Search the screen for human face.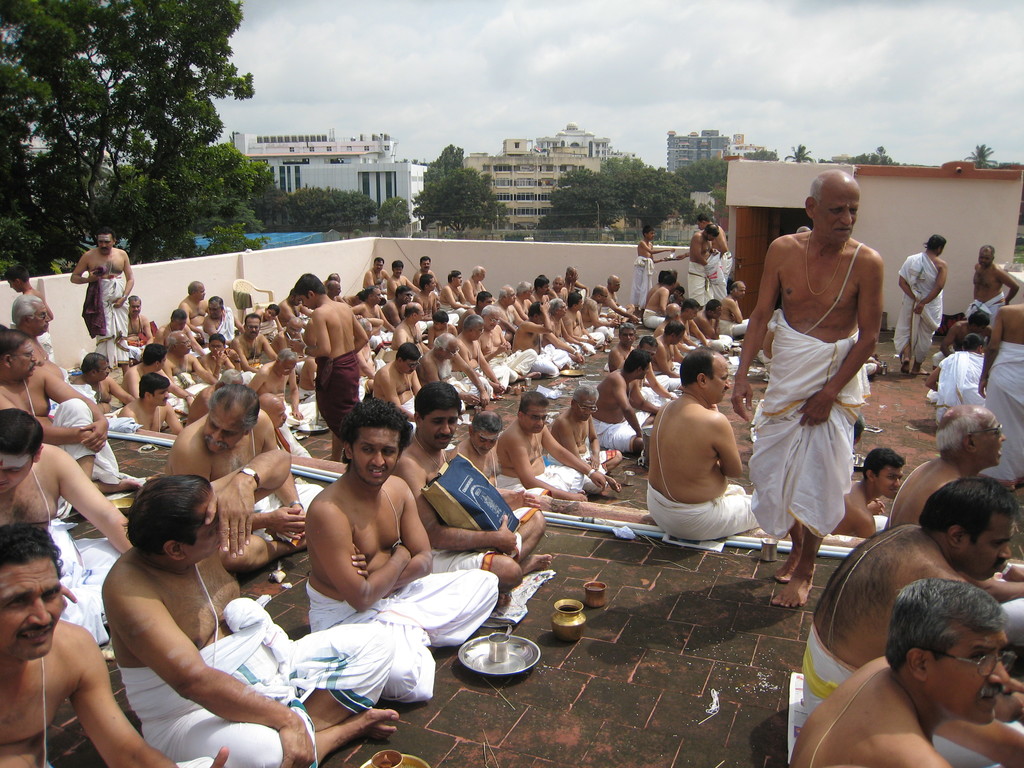
Found at (x1=0, y1=561, x2=62, y2=655).
